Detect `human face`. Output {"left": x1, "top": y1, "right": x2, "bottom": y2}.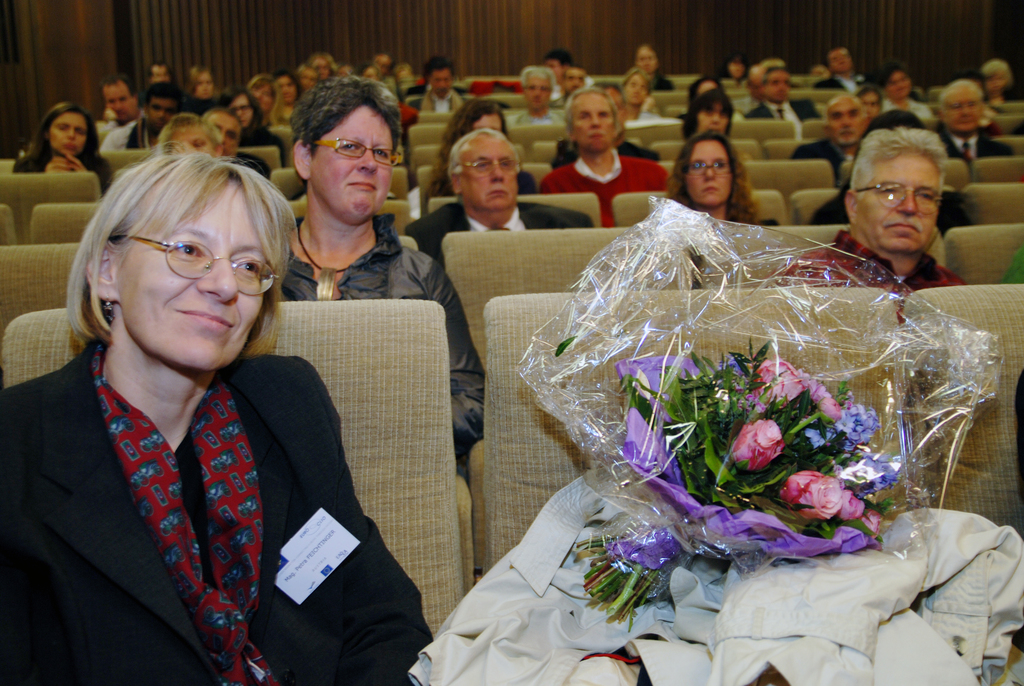
{"left": 430, "top": 68, "right": 452, "bottom": 97}.
